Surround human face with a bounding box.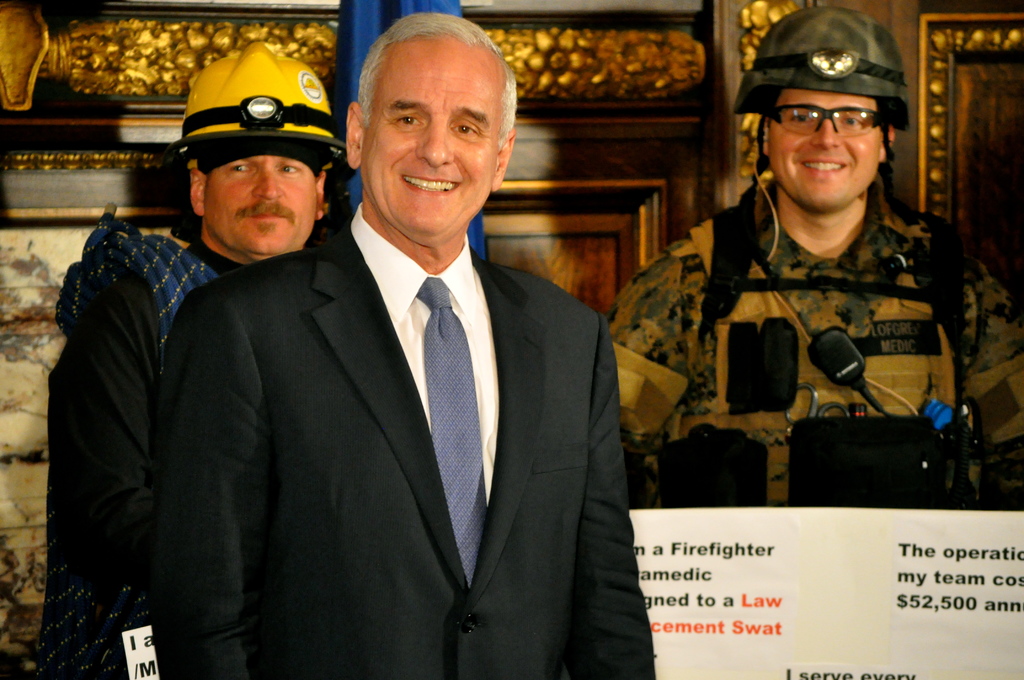
<box>765,90,886,211</box>.
